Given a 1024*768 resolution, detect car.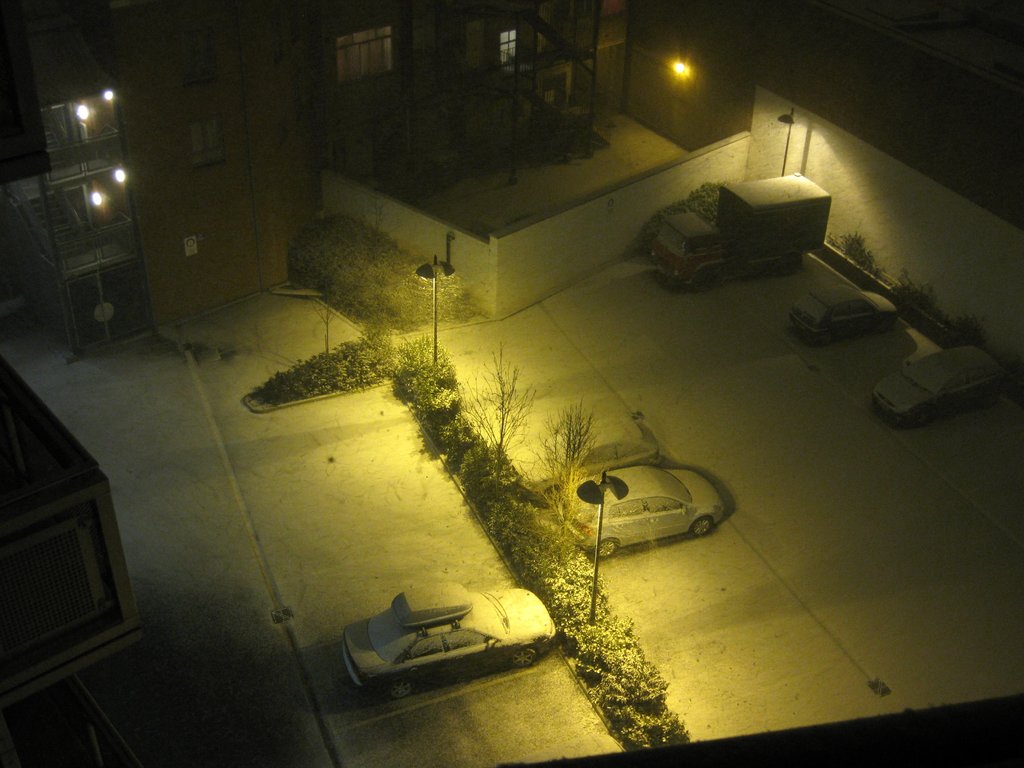
{"x1": 559, "y1": 470, "x2": 722, "y2": 553}.
